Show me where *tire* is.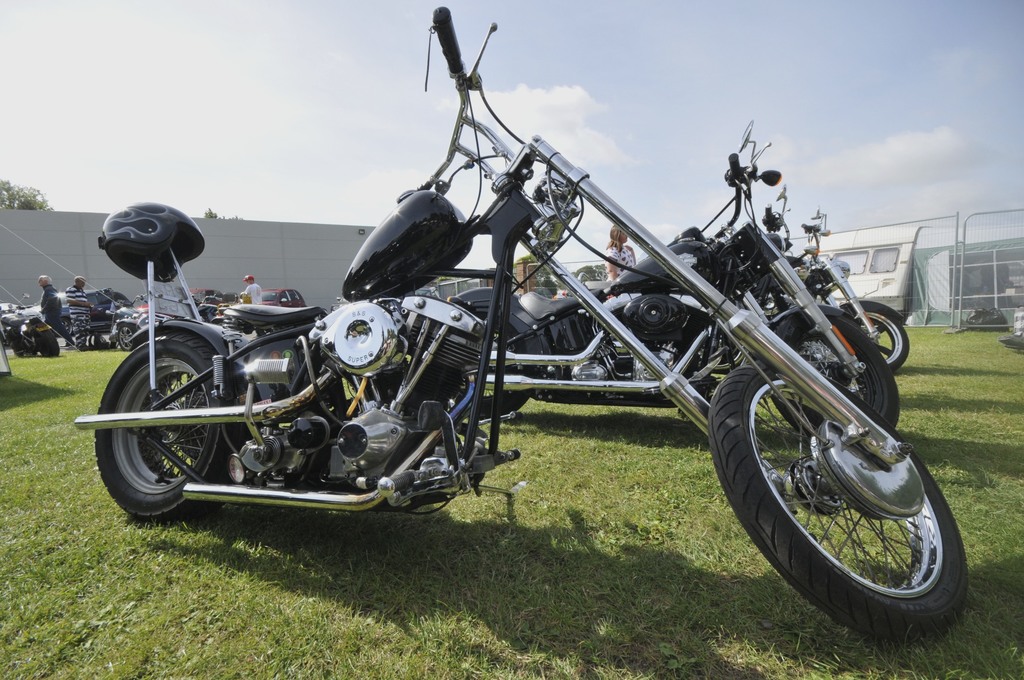
*tire* is at Rect(718, 337, 969, 639).
